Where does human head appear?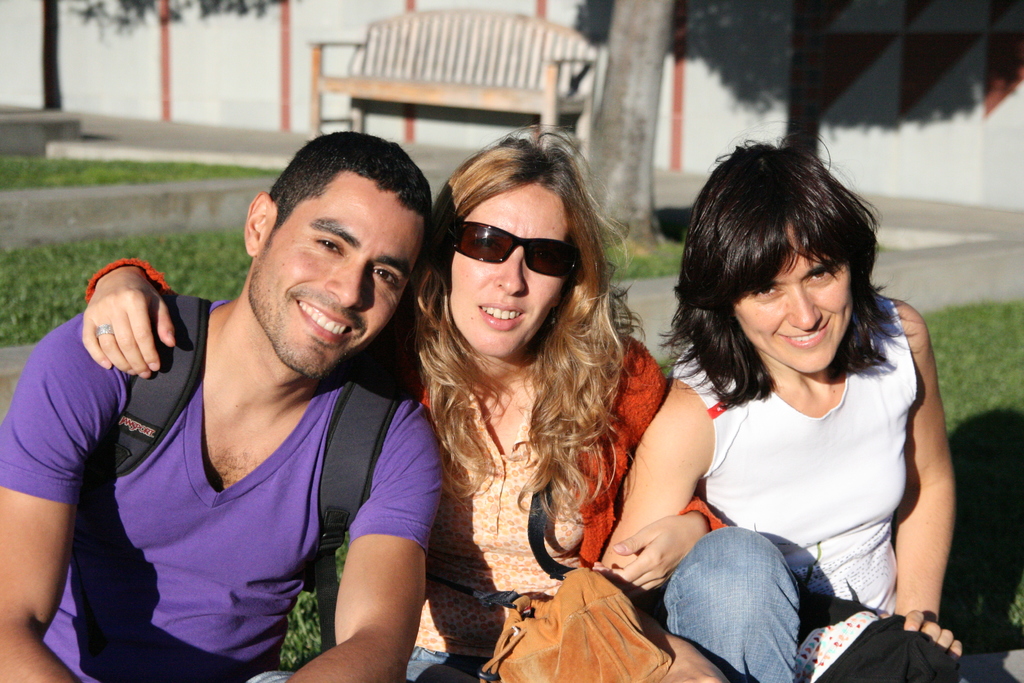
Appears at region(673, 126, 879, 377).
